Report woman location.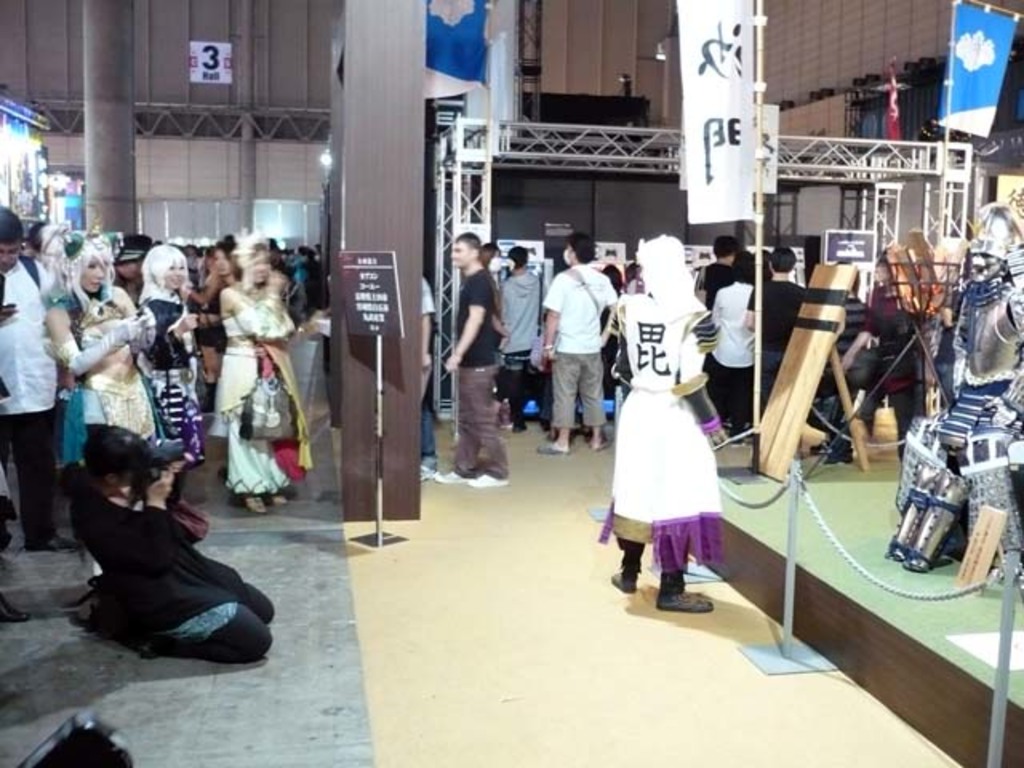
Report: (x1=597, y1=259, x2=624, y2=397).
